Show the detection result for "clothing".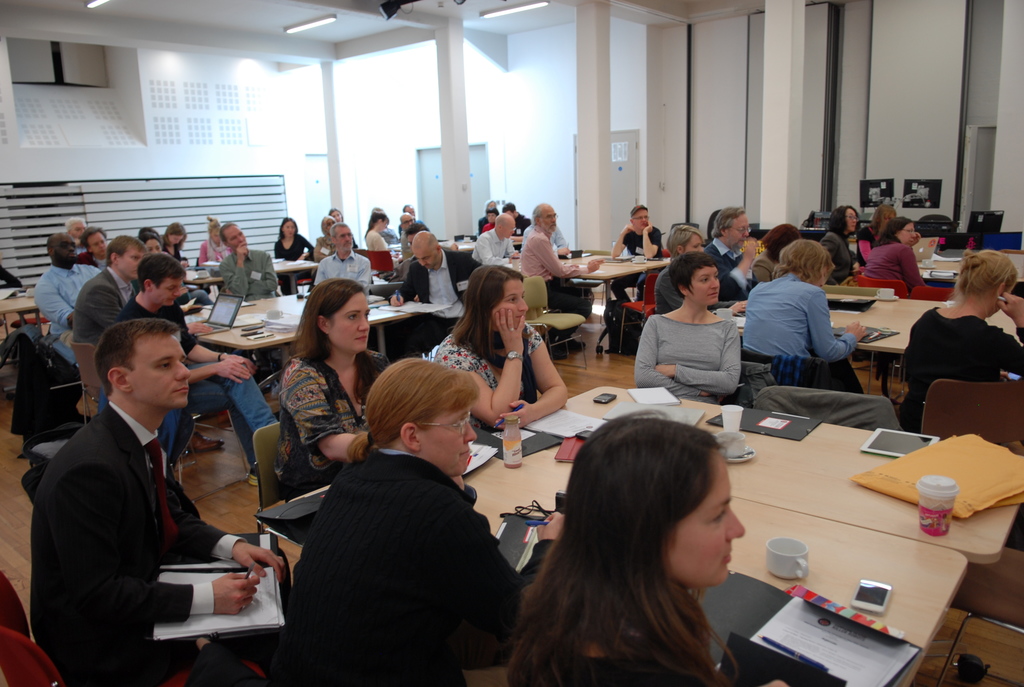
(left=79, top=254, right=120, bottom=276).
